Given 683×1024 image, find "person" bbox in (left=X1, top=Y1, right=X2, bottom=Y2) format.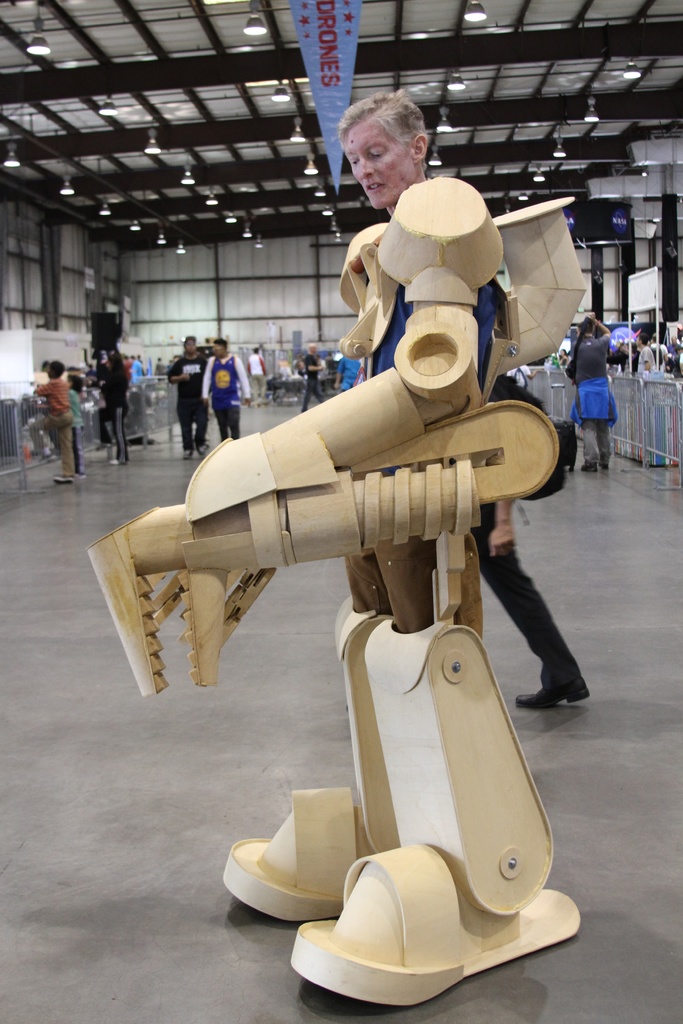
(left=211, top=333, right=244, bottom=440).
